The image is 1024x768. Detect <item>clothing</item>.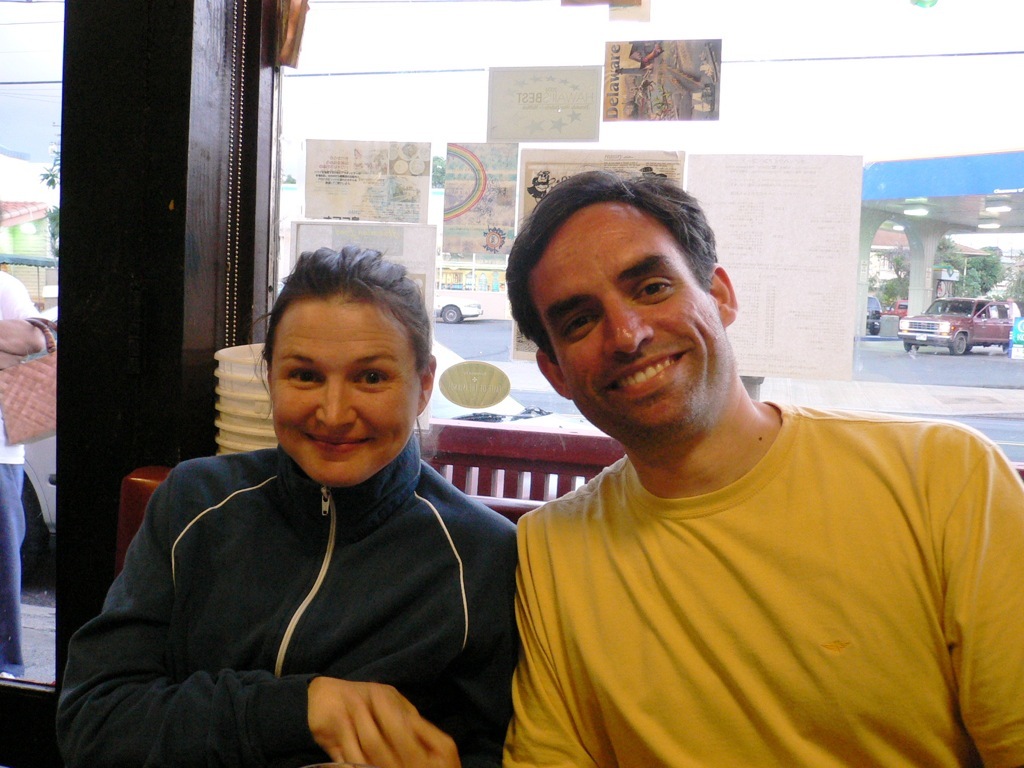
Detection: bbox(468, 358, 1019, 767).
